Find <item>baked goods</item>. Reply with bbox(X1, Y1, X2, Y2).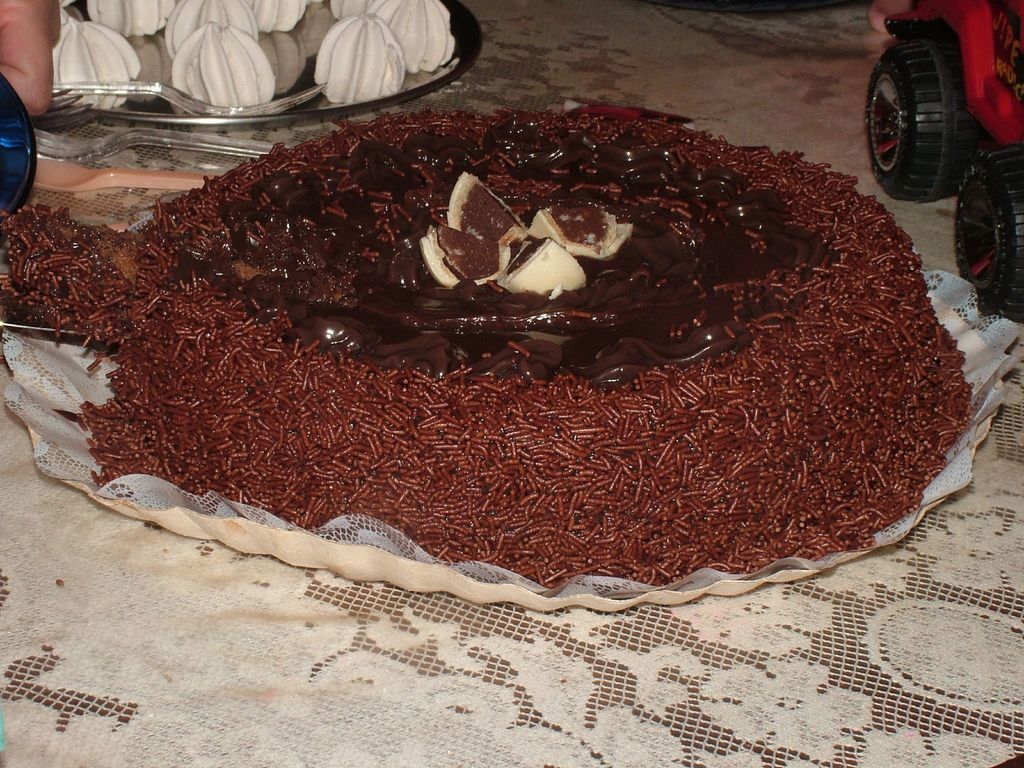
bbox(29, 83, 979, 616).
